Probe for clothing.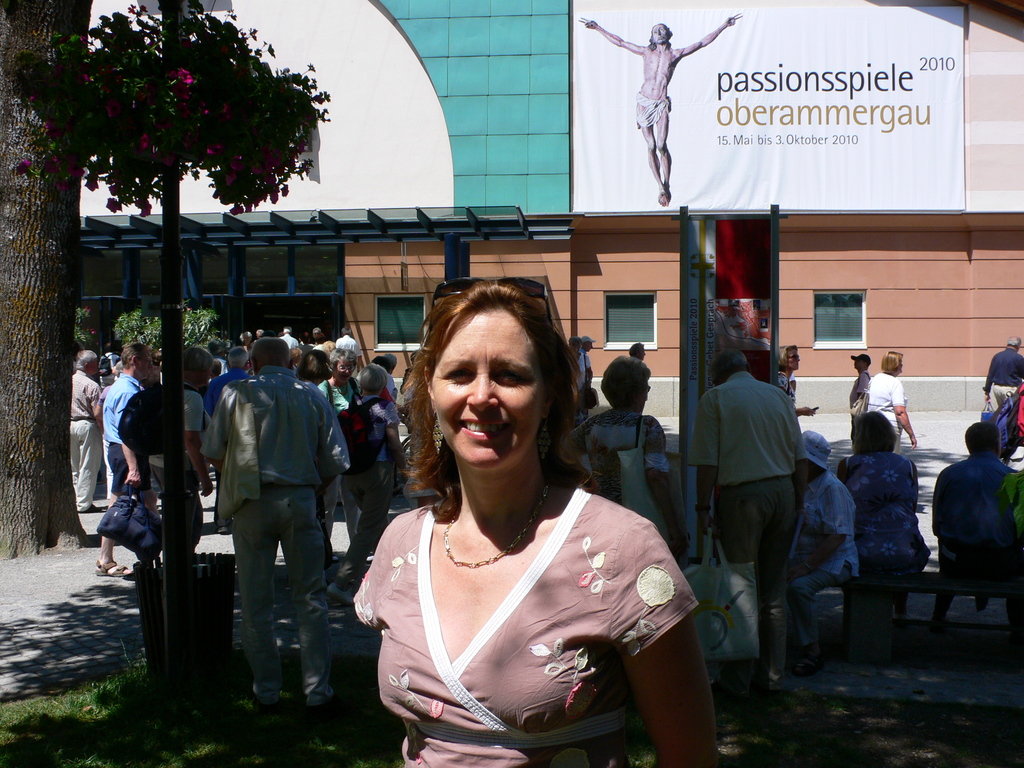
Probe result: <bbox>936, 454, 1009, 582</bbox>.
